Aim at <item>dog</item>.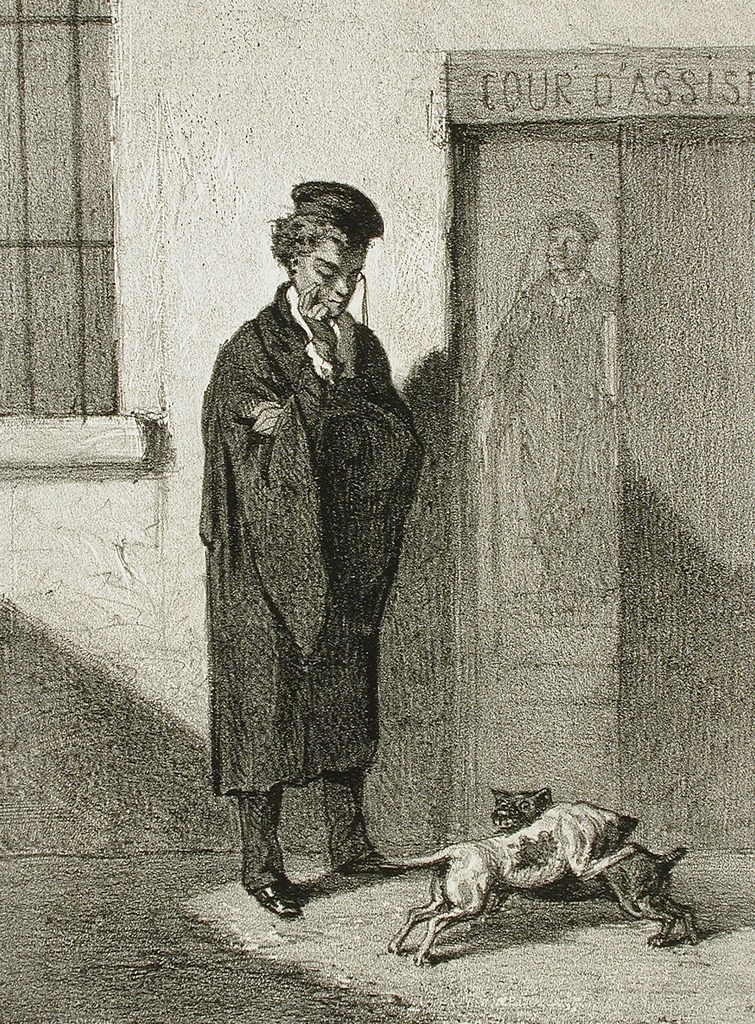
Aimed at x1=372, y1=806, x2=640, y2=965.
